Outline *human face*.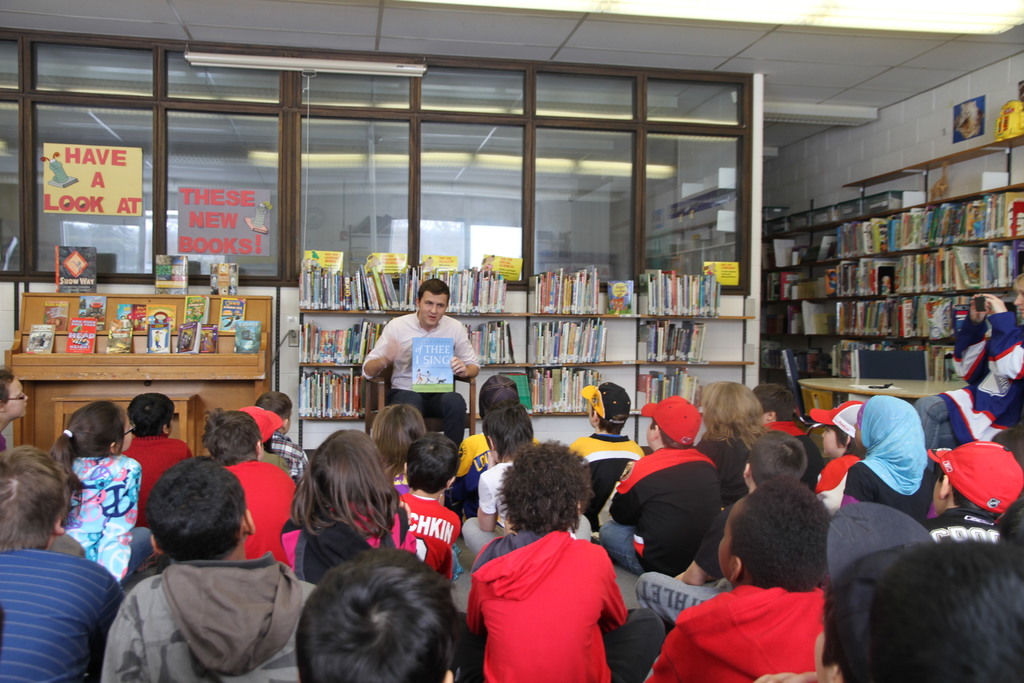
Outline: bbox=[125, 415, 133, 450].
